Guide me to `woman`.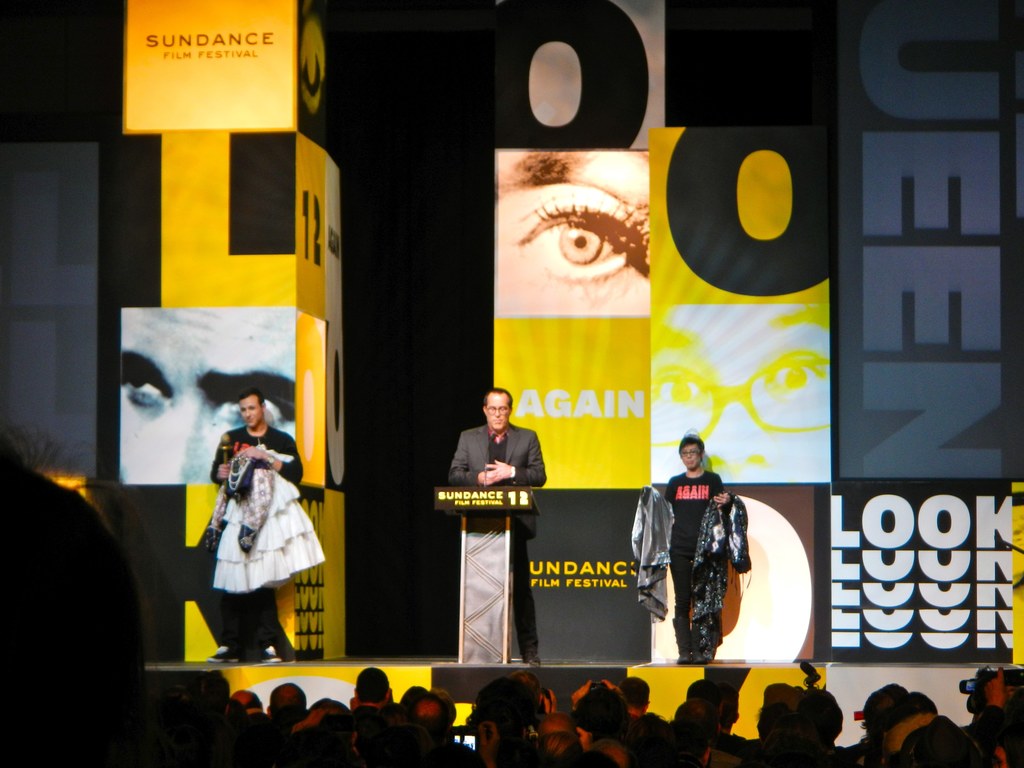
Guidance: left=662, top=428, right=738, bottom=666.
